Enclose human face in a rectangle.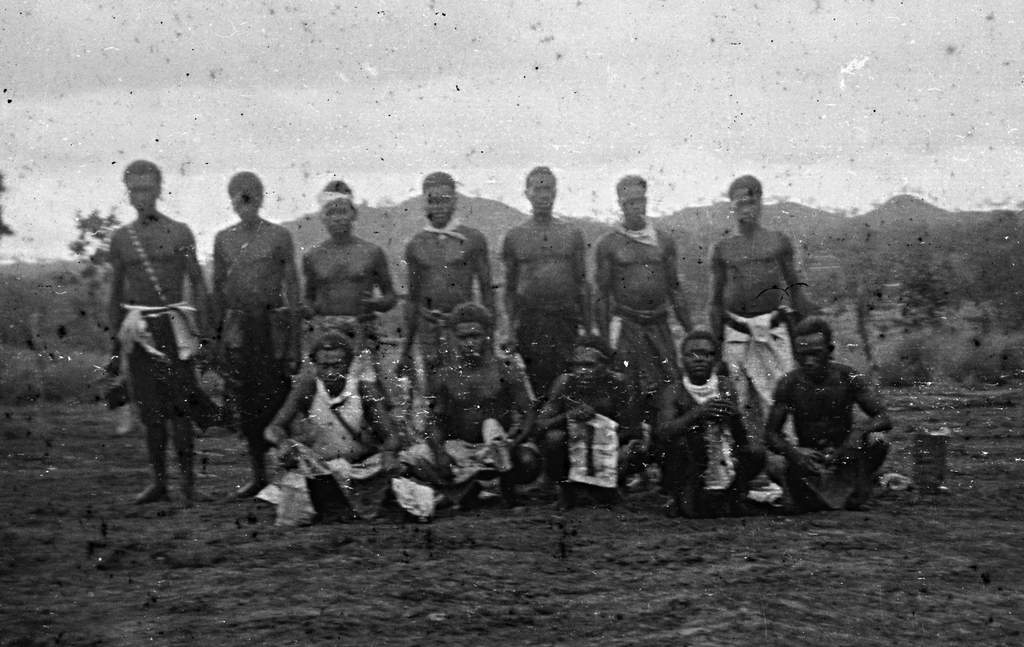
BBox(730, 184, 756, 229).
